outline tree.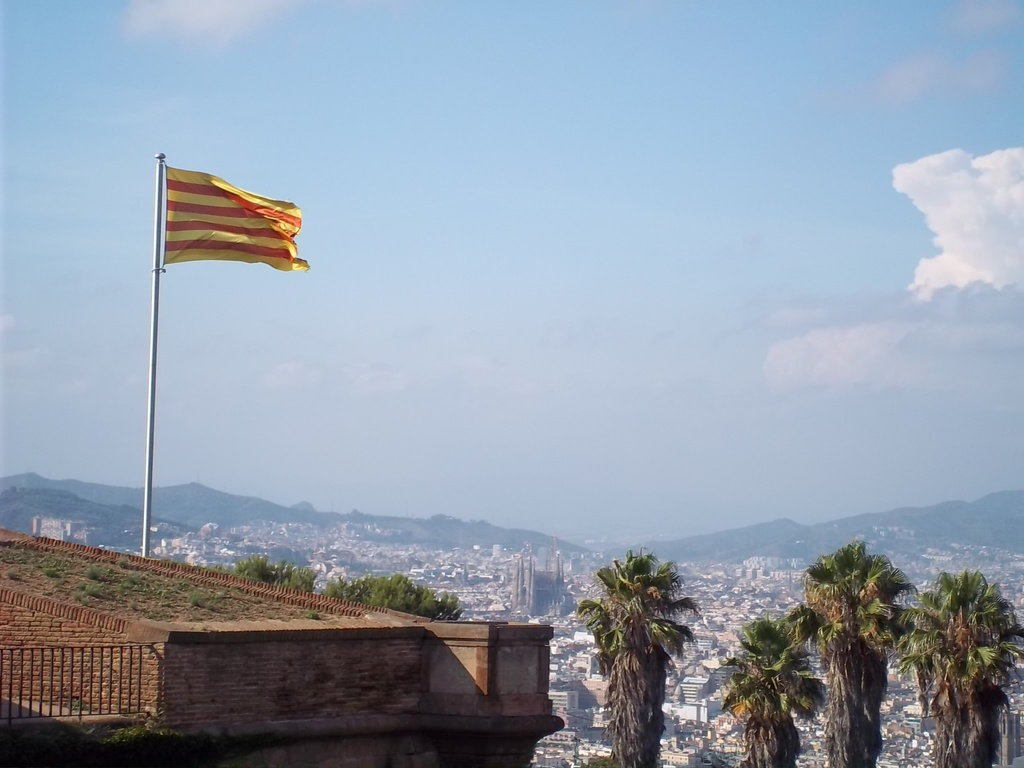
Outline: bbox=[789, 541, 916, 767].
